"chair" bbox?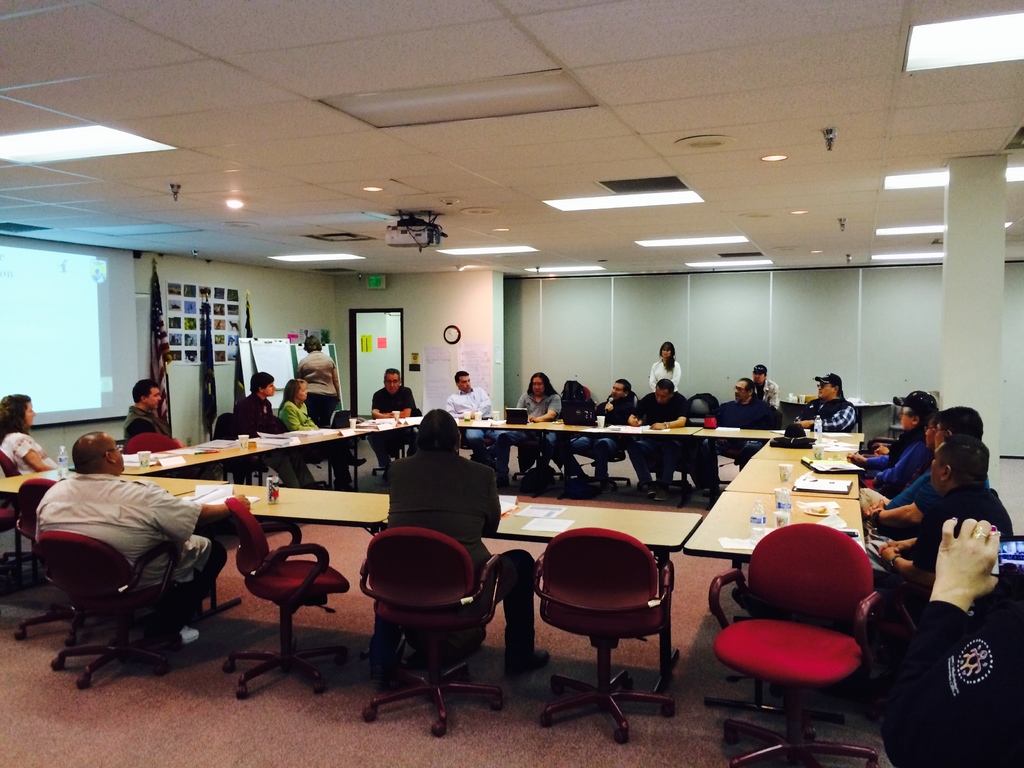
pyautogui.locateOnScreen(502, 446, 545, 497)
